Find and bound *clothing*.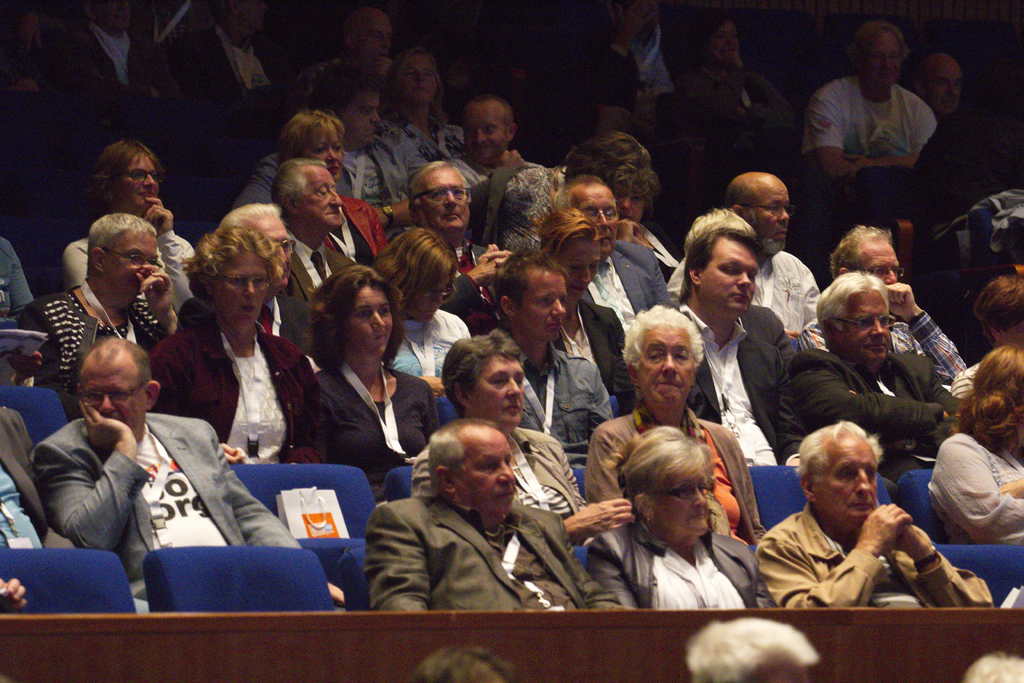
Bound: rect(760, 504, 993, 607).
